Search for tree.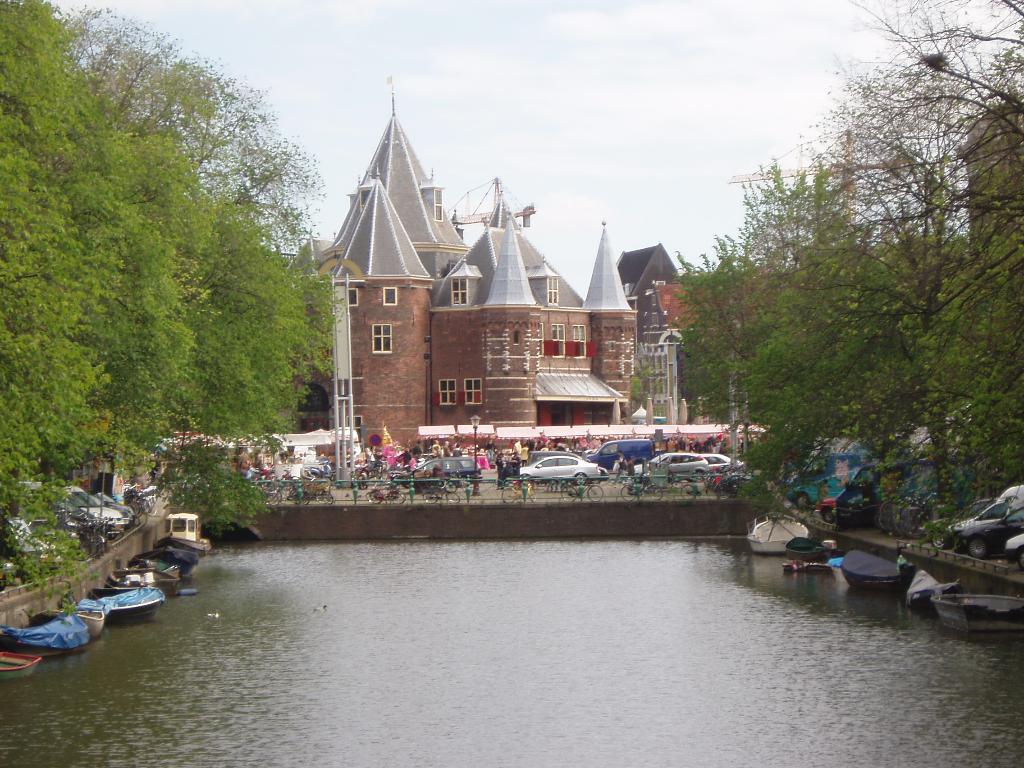
Found at 0/0/192/616.
